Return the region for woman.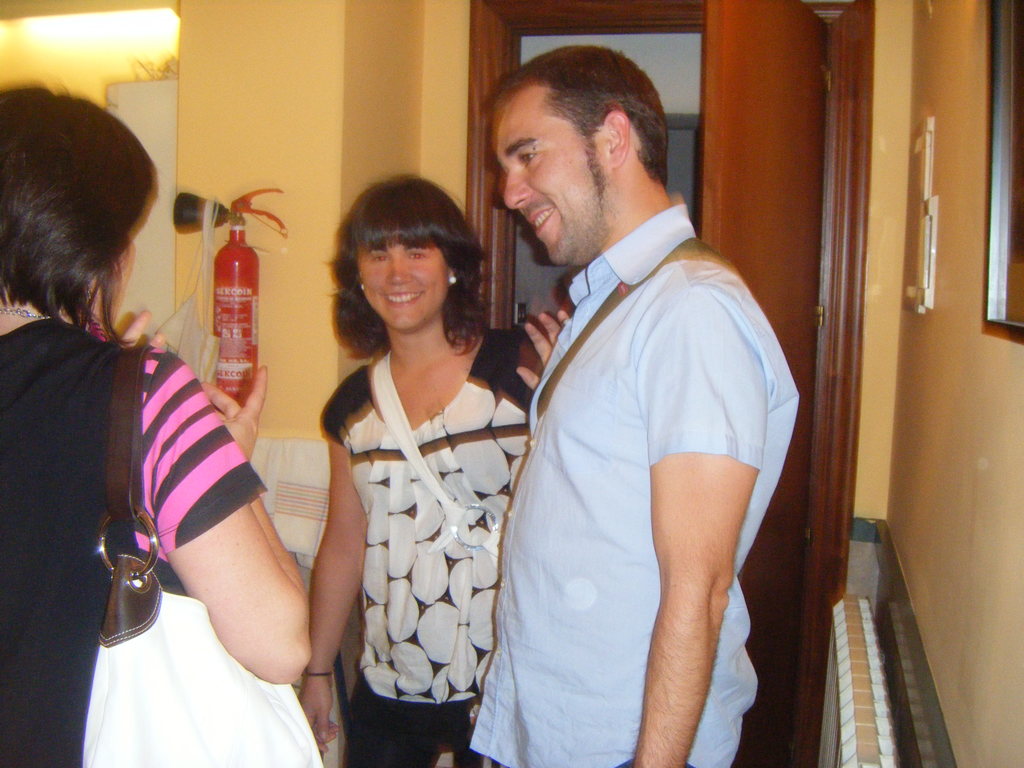
bbox=(297, 176, 534, 747).
